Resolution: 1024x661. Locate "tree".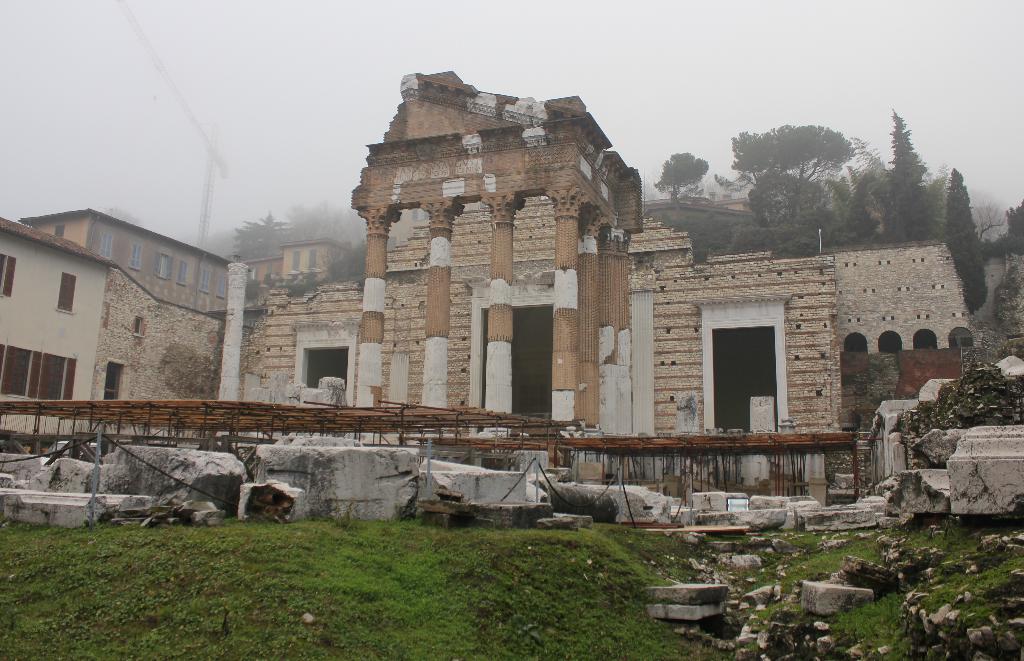
[227,204,294,256].
